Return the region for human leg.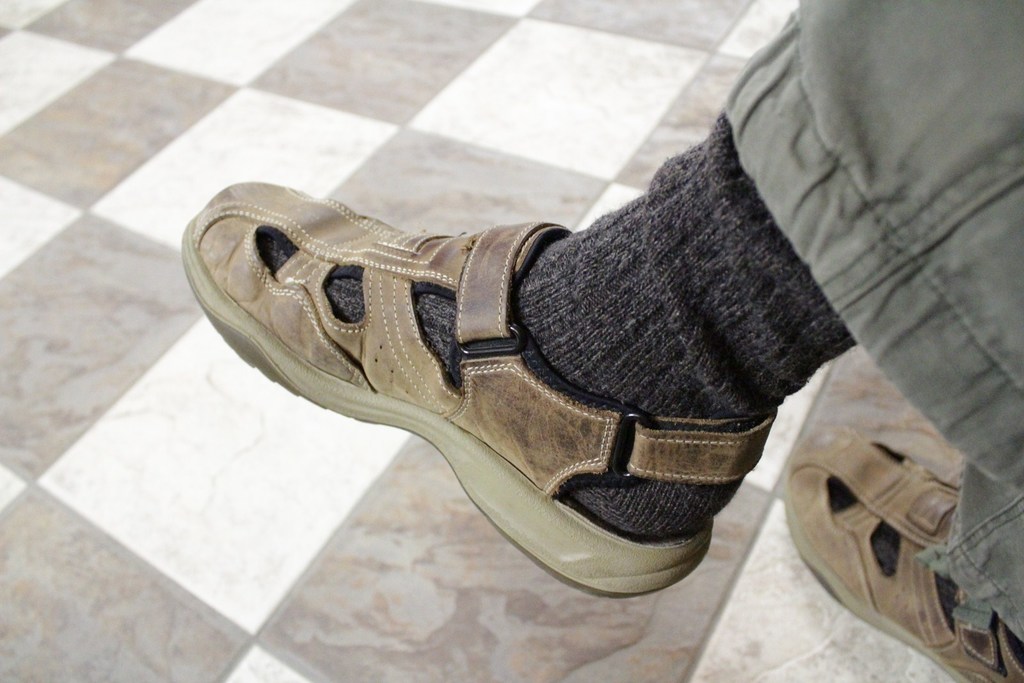
(783,429,1023,682).
